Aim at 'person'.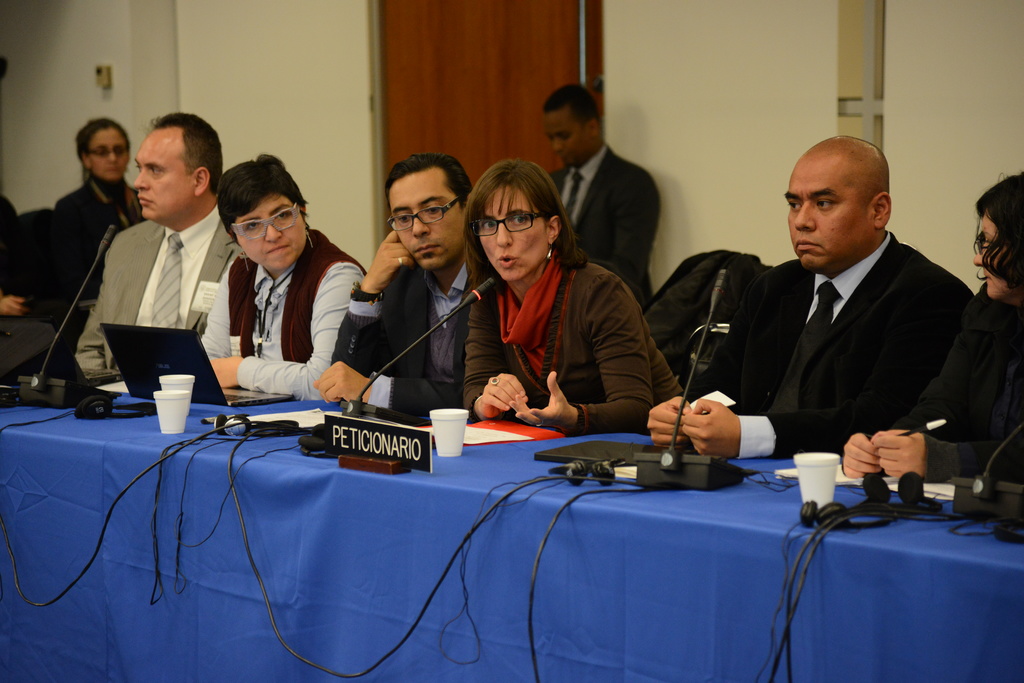
Aimed at (x1=199, y1=156, x2=362, y2=396).
